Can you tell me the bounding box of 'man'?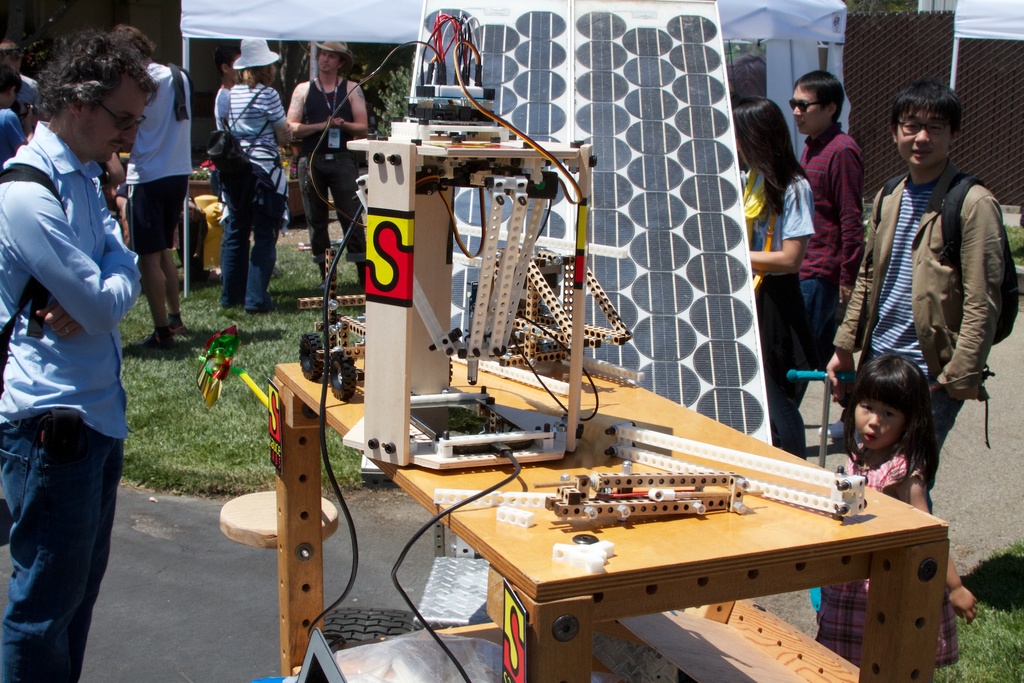
crop(284, 39, 372, 289).
